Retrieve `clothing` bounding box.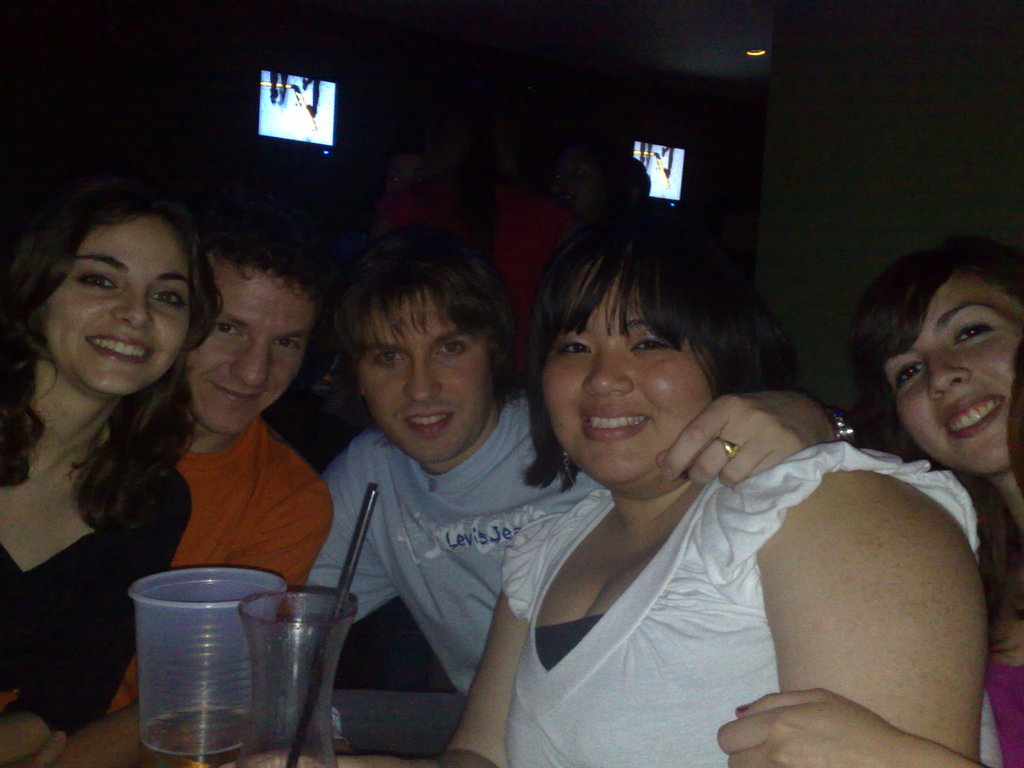
Bounding box: 307/393/611/697.
